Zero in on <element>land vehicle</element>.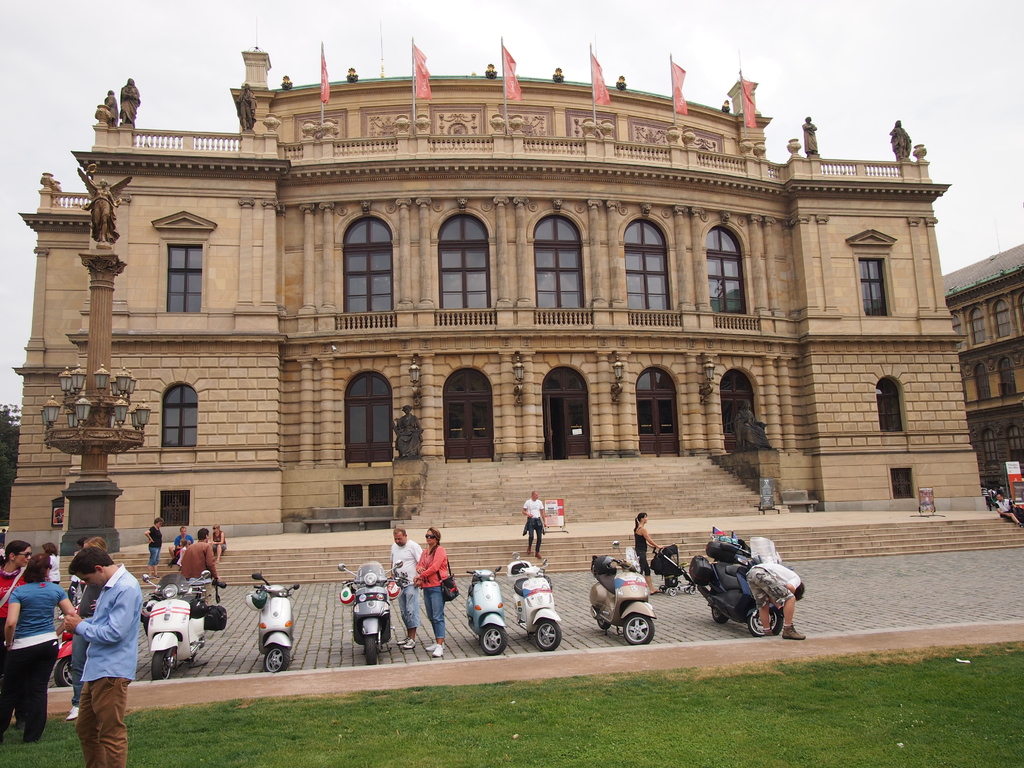
Zeroed in: 336:559:406:666.
